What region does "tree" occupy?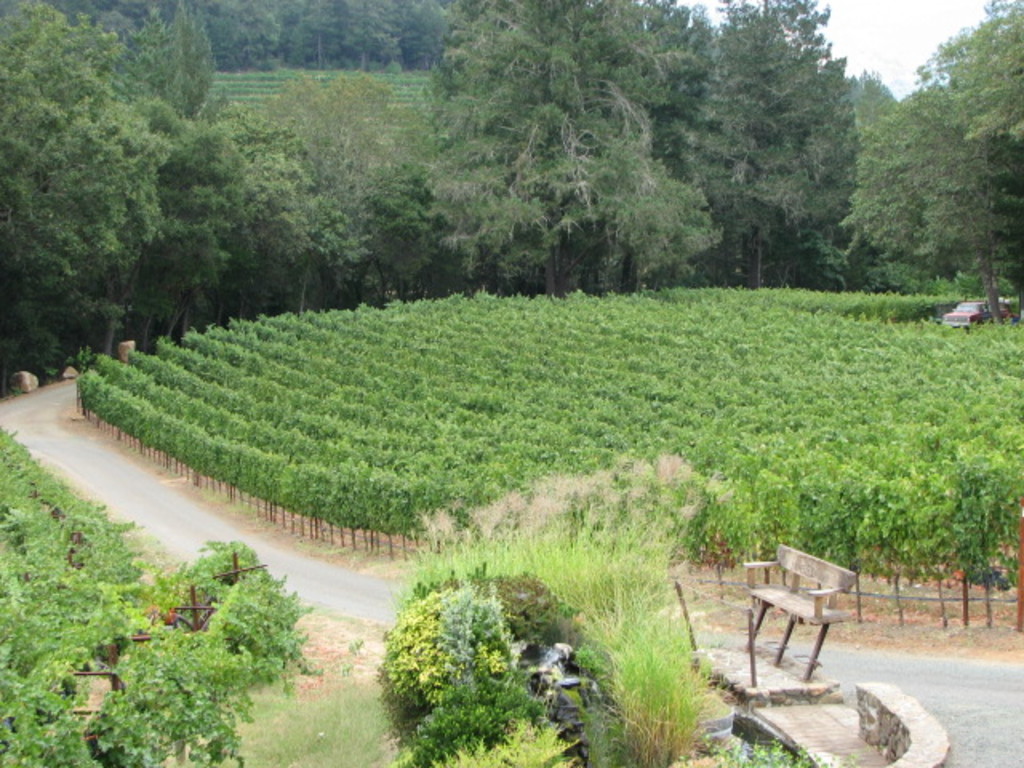
Rect(710, 0, 853, 286).
